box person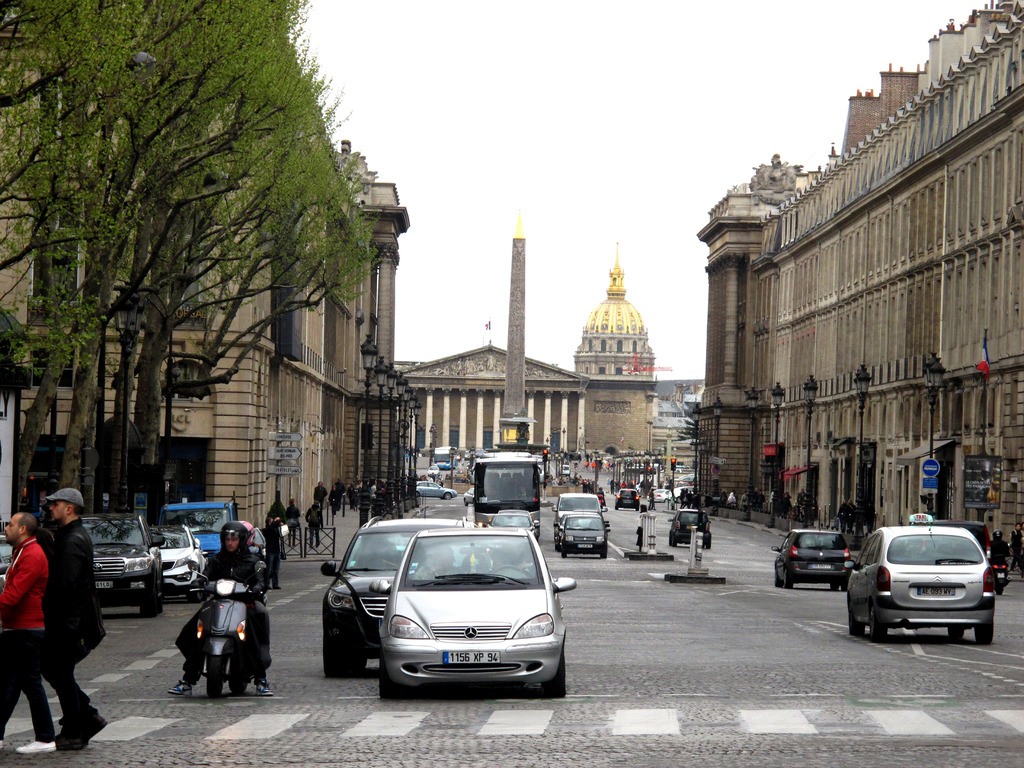
crop(610, 479, 614, 496)
